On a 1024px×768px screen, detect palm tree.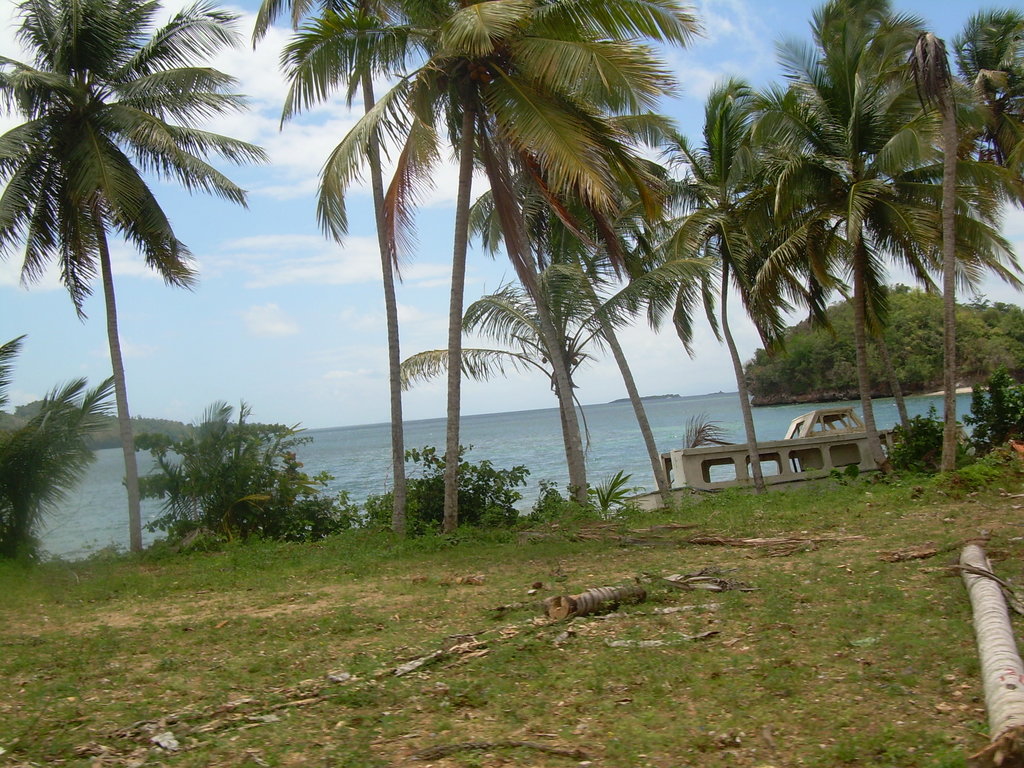
rect(254, 0, 415, 509).
